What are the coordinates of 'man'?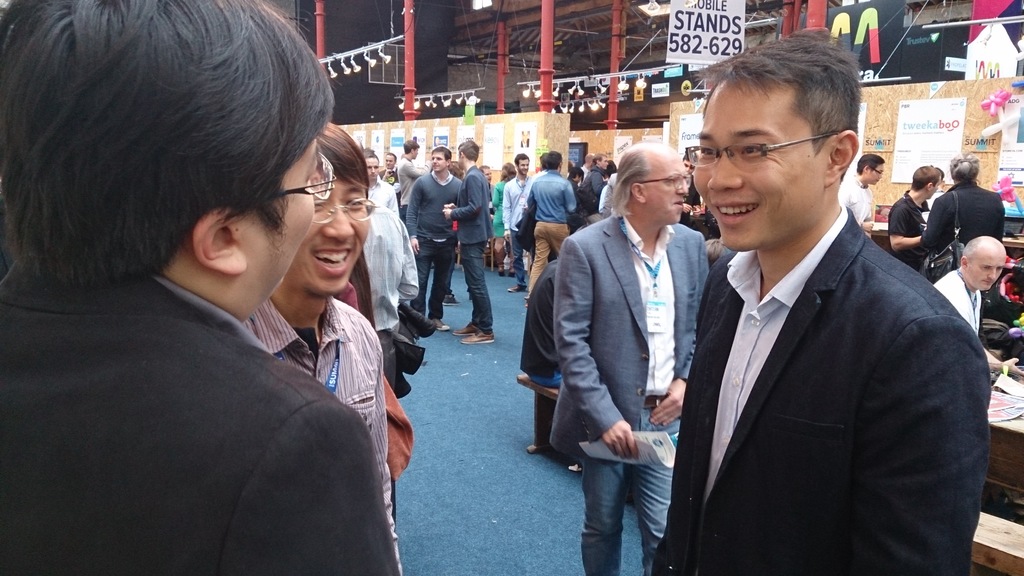
locate(449, 140, 496, 341).
